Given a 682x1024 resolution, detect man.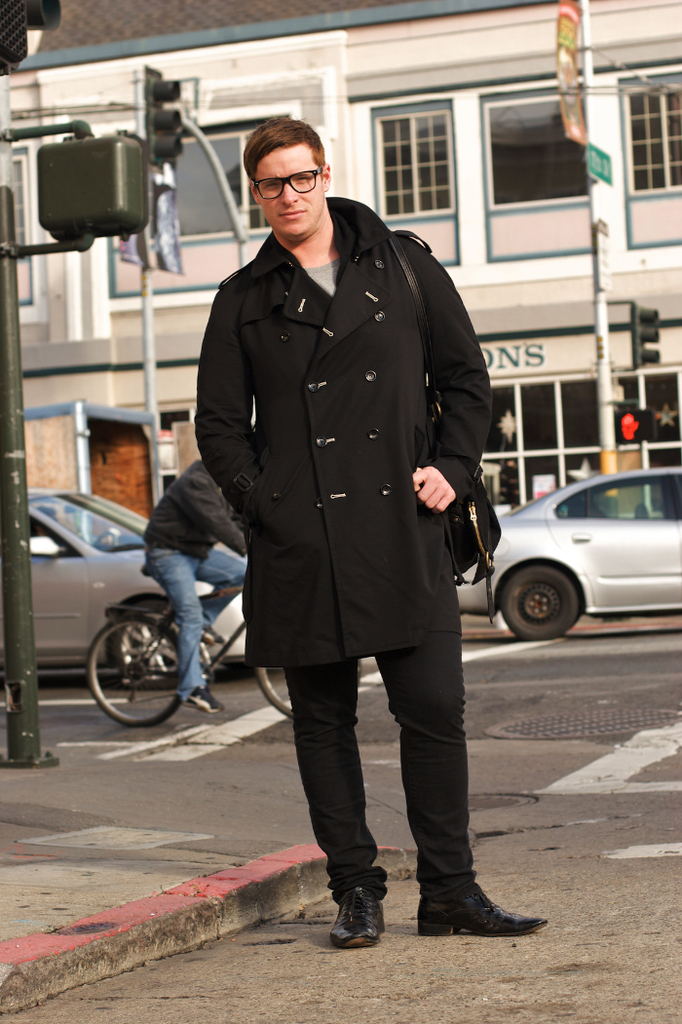
crop(193, 119, 549, 934).
